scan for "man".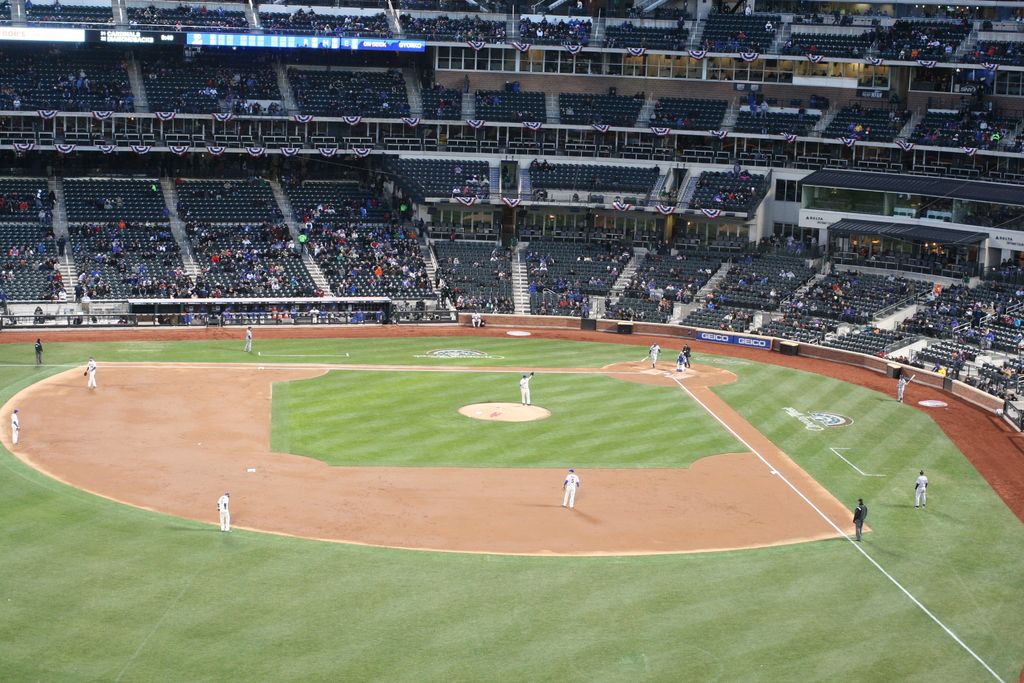
Scan result: 79,355,102,394.
